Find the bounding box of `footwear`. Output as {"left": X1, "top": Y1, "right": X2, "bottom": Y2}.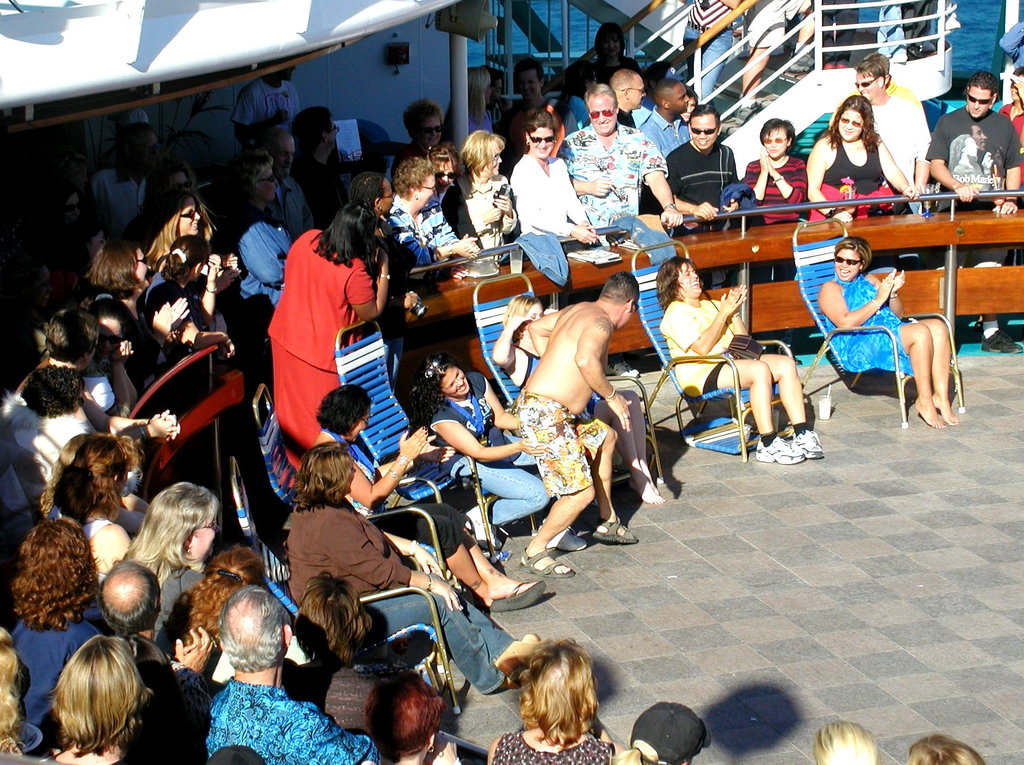
{"left": 521, "top": 544, "right": 579, "bottom": 581}.
